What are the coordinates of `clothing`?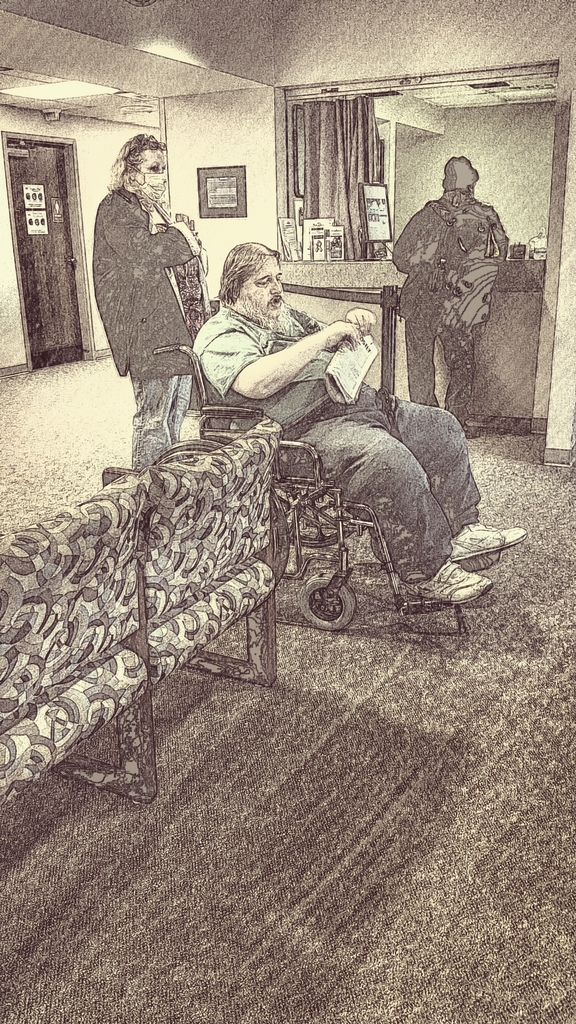
(x1=184, y1=296, x2=354, y2=431).
